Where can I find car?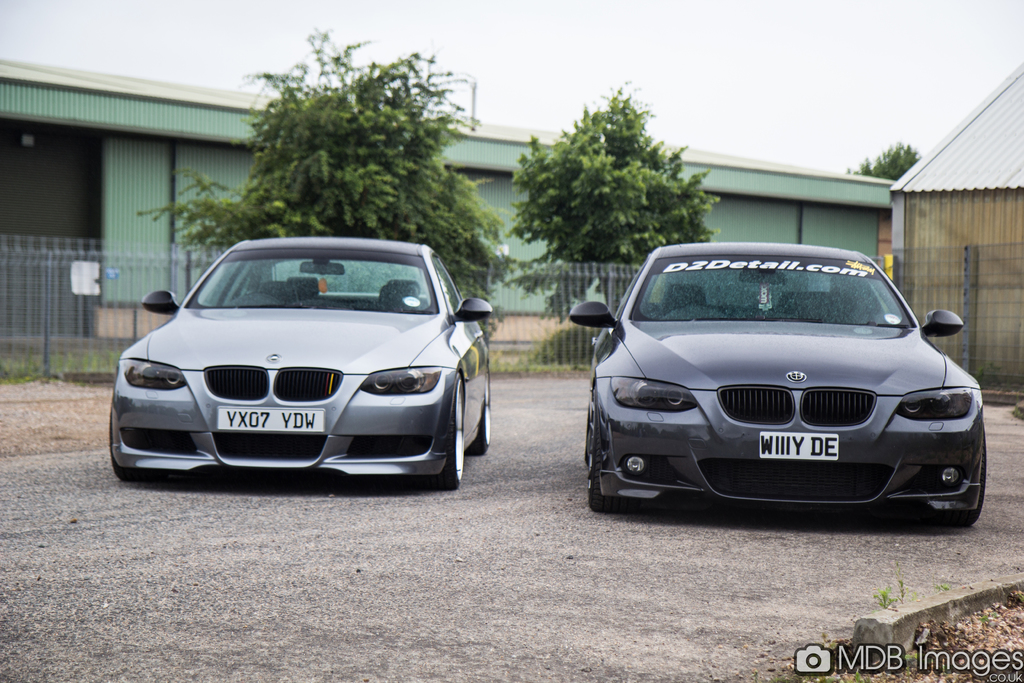
You can find it at <box>101,231,496,491</box>.
